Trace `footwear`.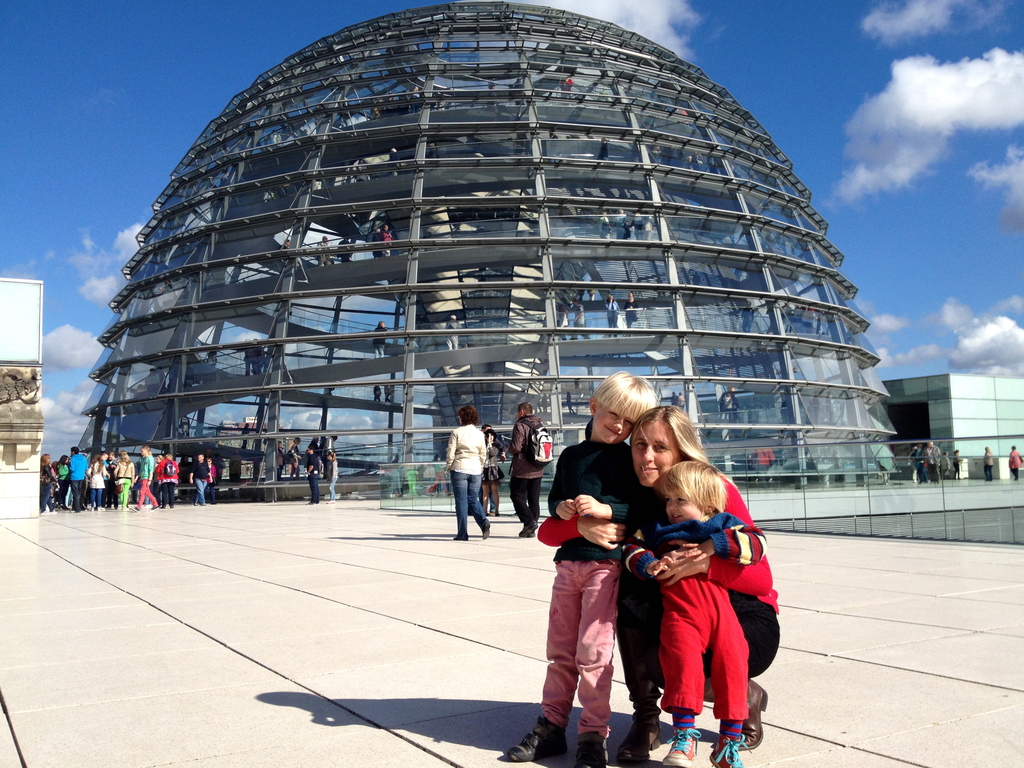
Traced to left=509, top=717, right=567, bottom=758.
